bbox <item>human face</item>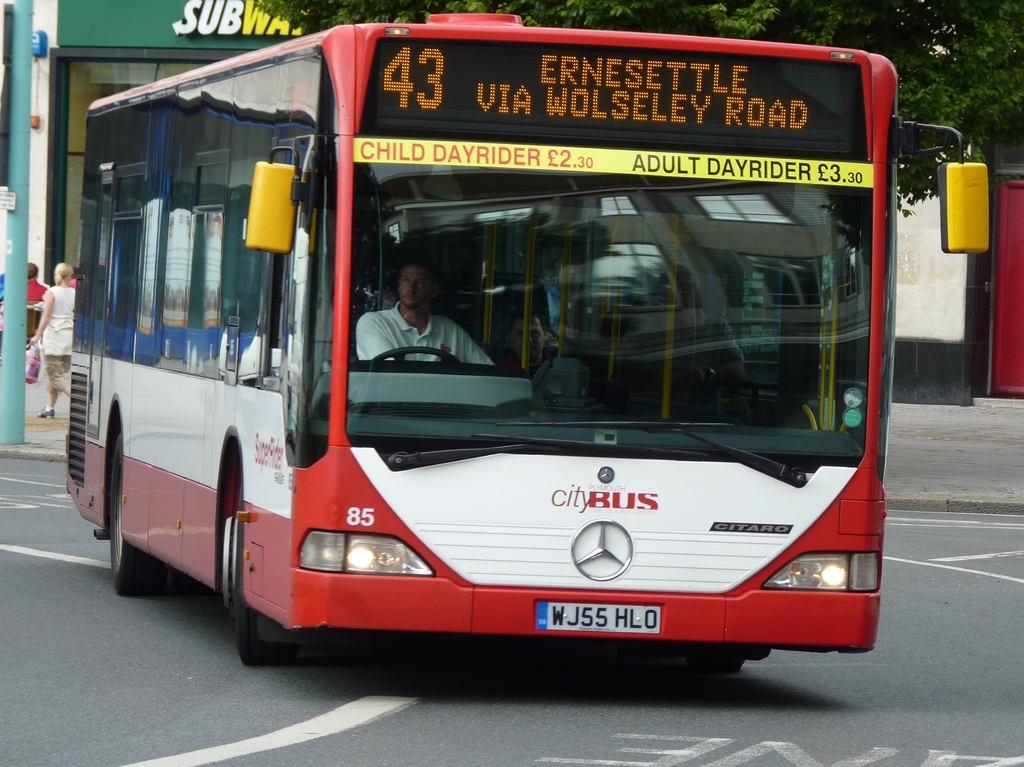
<bbox>397, 266, 428, 306</bbox>
